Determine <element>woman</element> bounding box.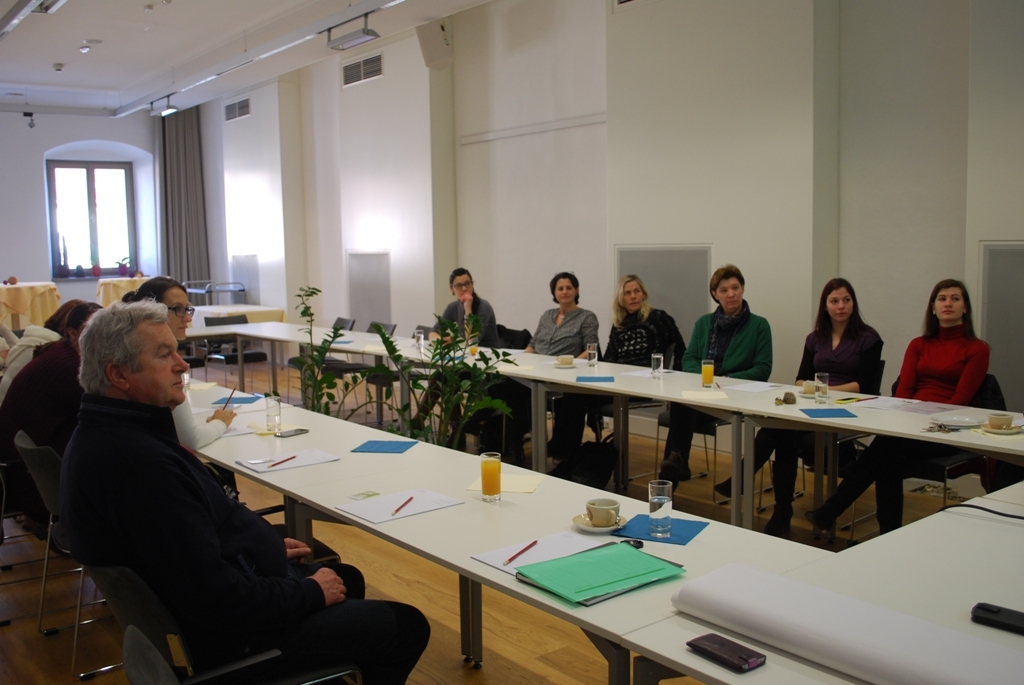
Determined: <region>542, 267, 687, 457</region>.
